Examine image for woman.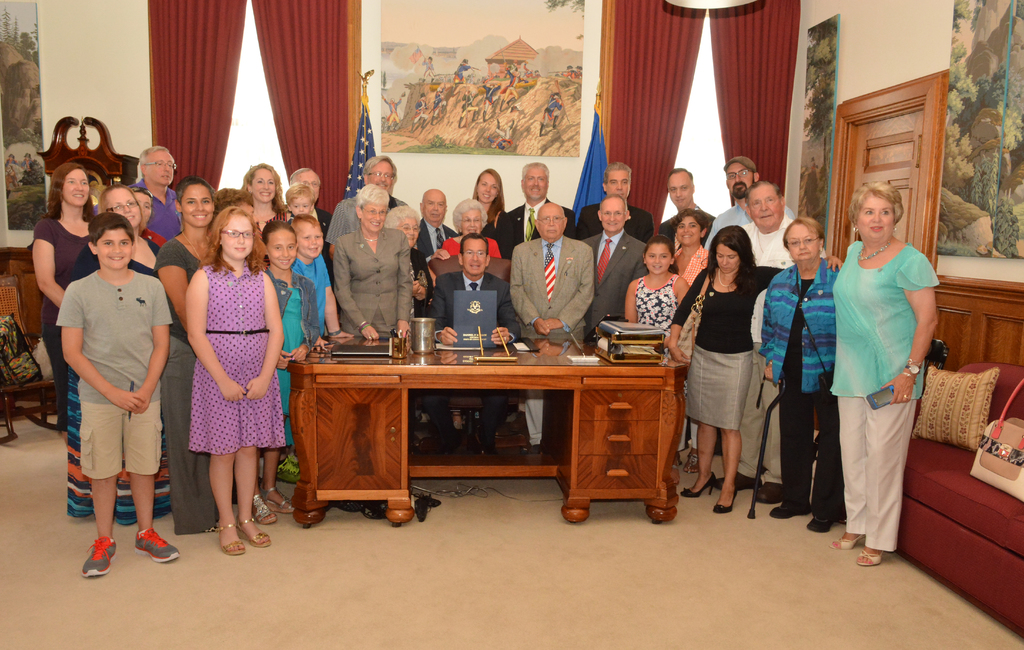
Examination result: <region>240, 161, 291, 269</region>.
